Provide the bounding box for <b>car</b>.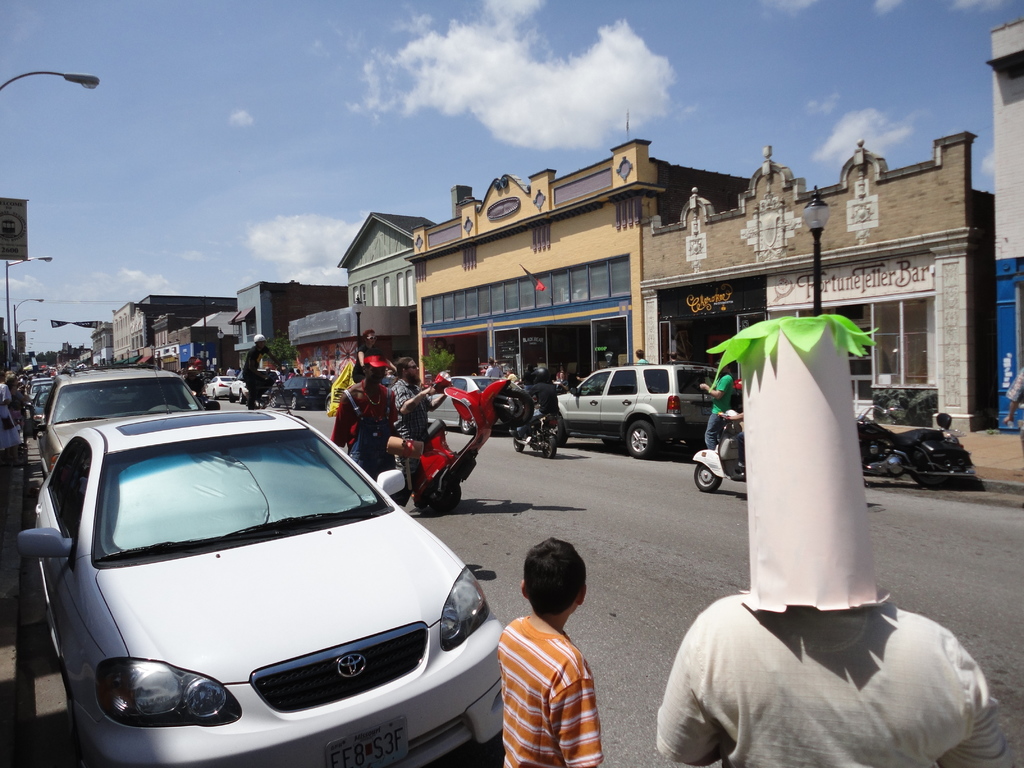
<bbox>420, 369, 499, 442</bbox>.
